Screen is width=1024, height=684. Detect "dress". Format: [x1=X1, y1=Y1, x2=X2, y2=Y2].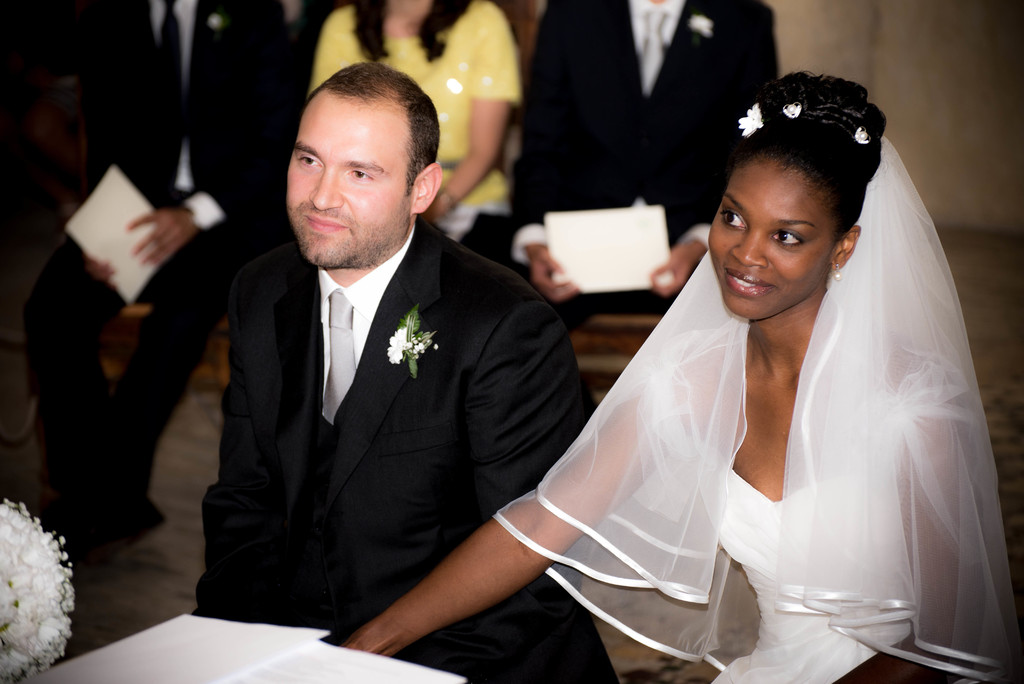
[x1=486, y1=135, x2=1014, y2=683].
